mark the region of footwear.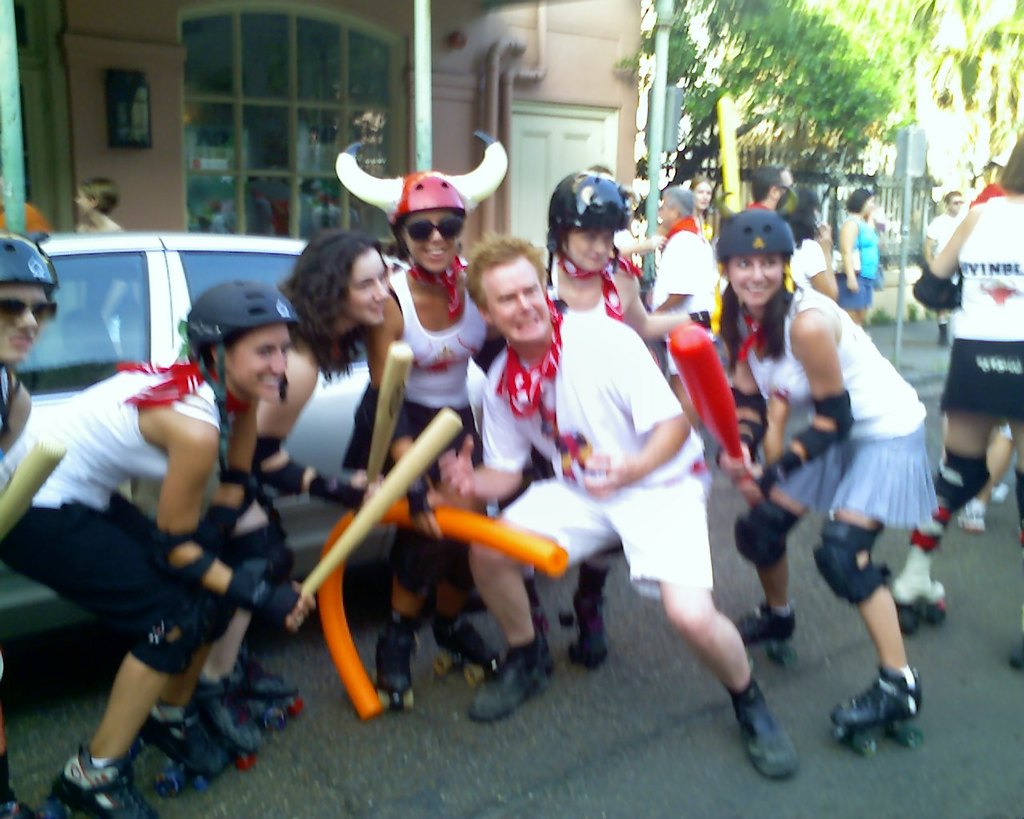
Region: crop(949, 494, 1000, 532).
